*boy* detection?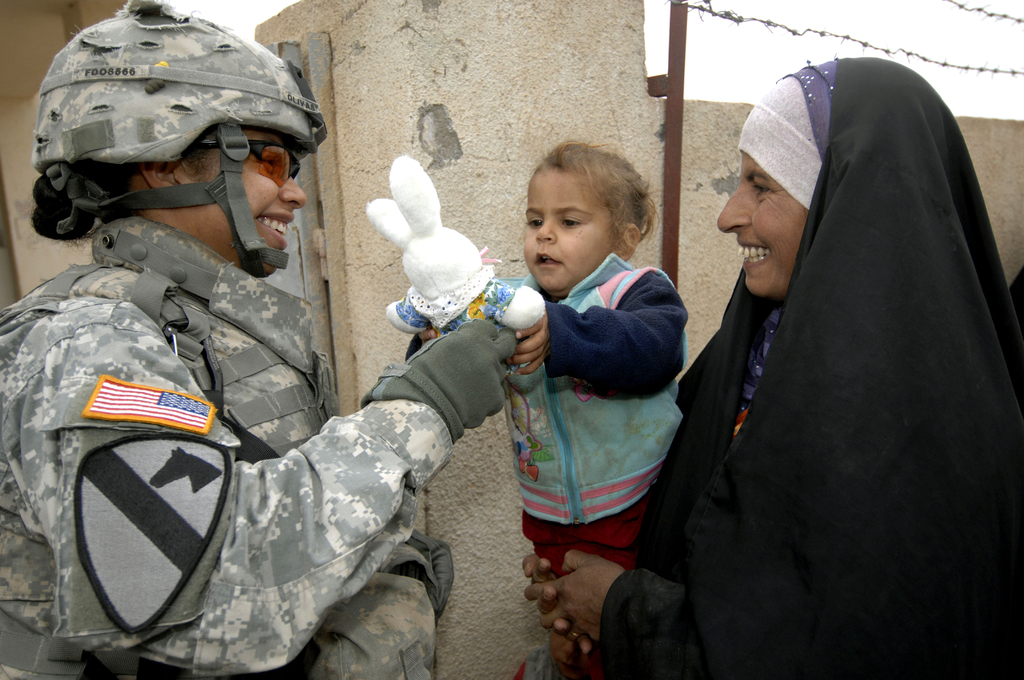
x1=406 y1=141 x2=679 y2=679
